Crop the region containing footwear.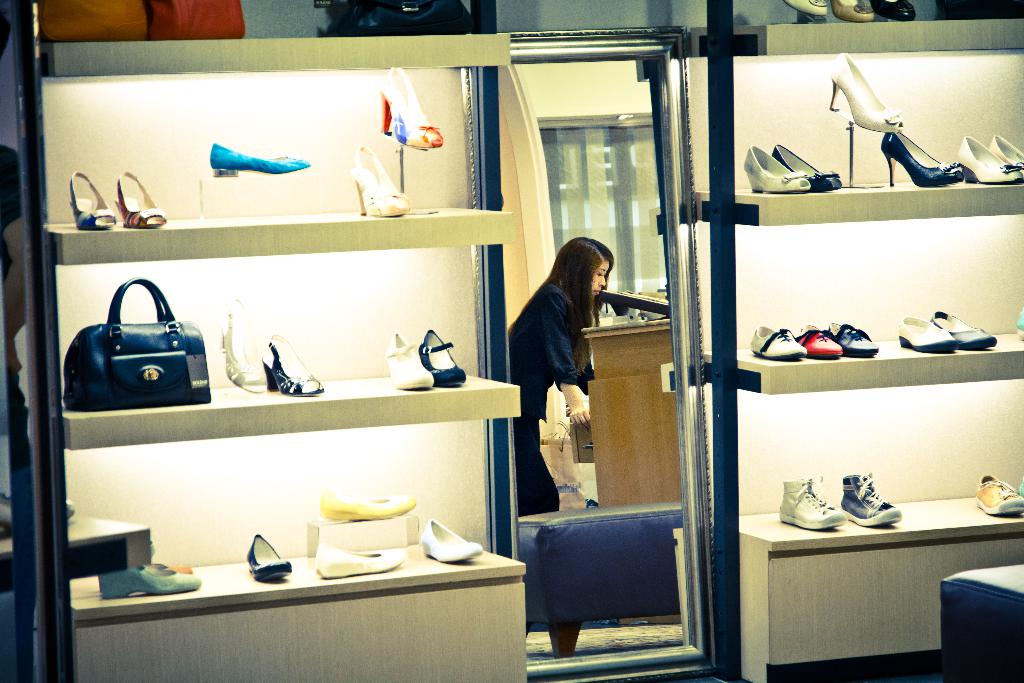
Crop region: <box>931,308,998,347</box>.
